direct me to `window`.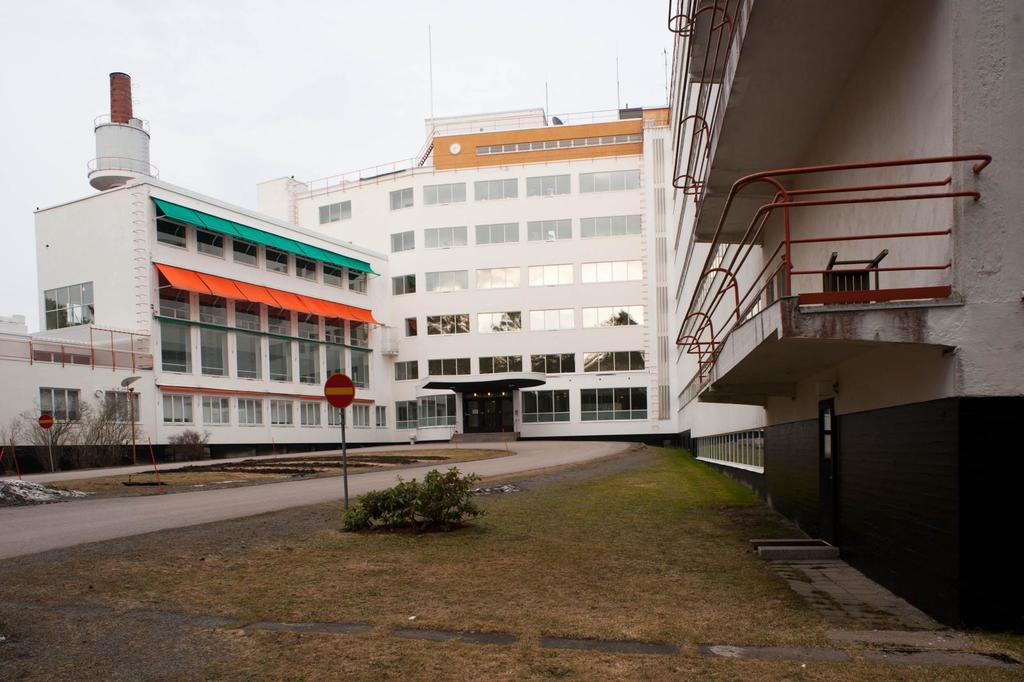
Direction: bbox=(269, 398, 296, 427).
